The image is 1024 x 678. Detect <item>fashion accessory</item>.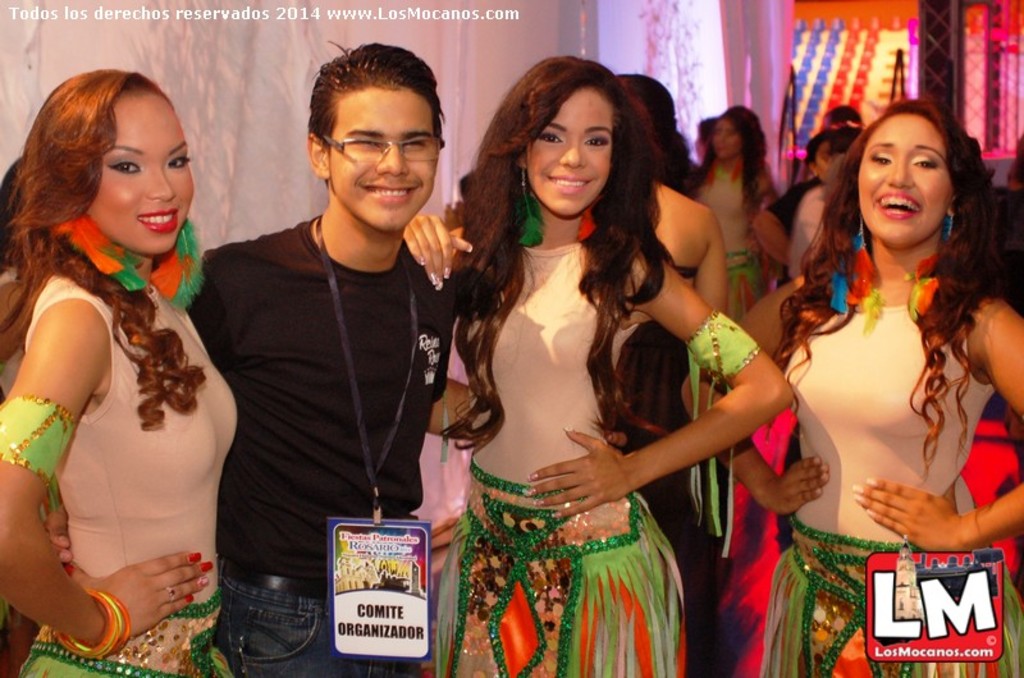
Detection: x1=831, y1=209, x2=883, y2=342.
